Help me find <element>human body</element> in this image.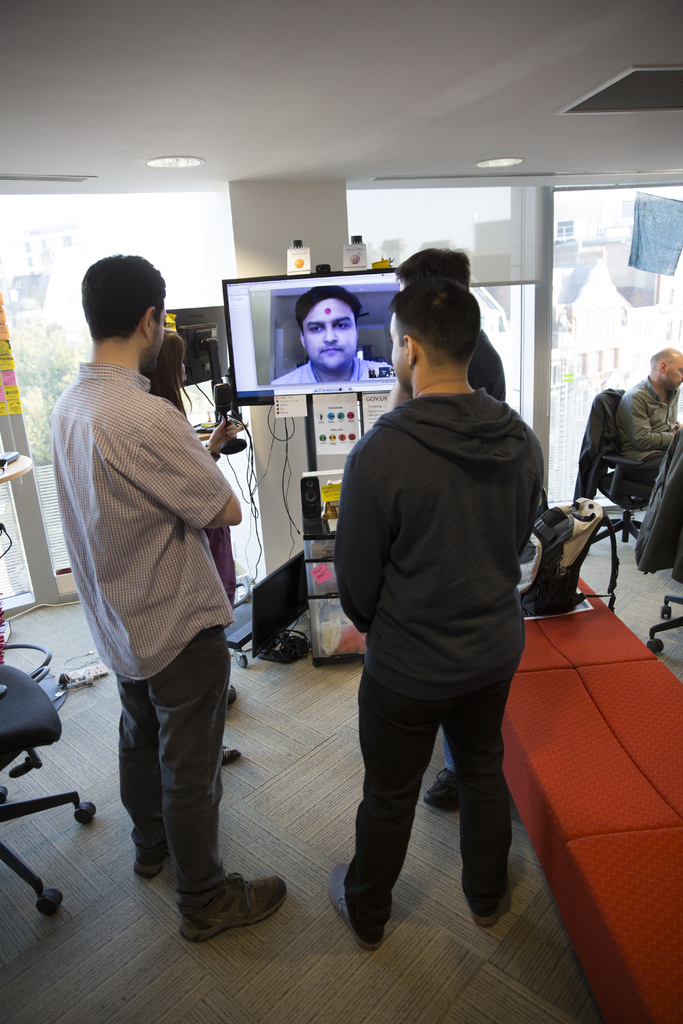
Found it: box=[53, 250, 292, 946].
